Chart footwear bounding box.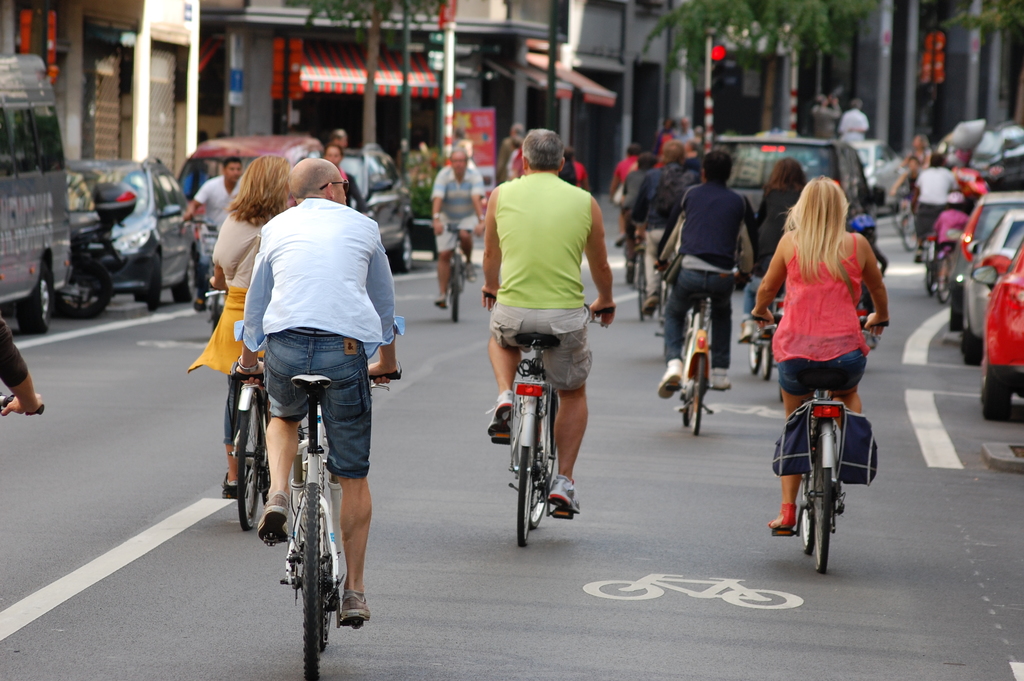
Charted: <region>710, 365, 732, 393</region>.
